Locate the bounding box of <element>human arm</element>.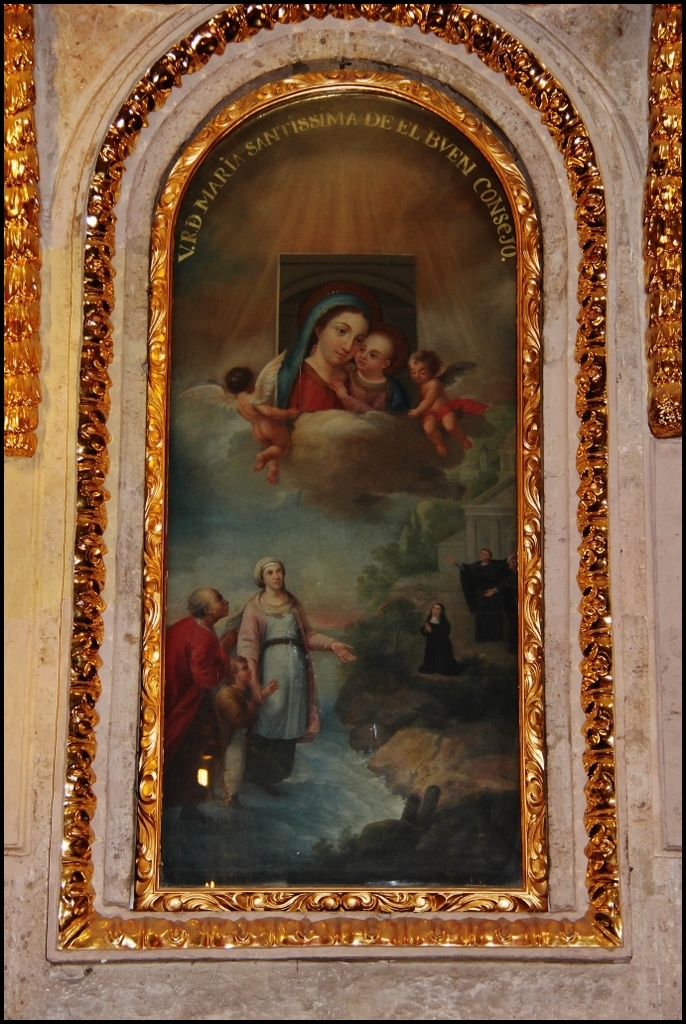
Bounding box: 327, 375, 394, 414.
